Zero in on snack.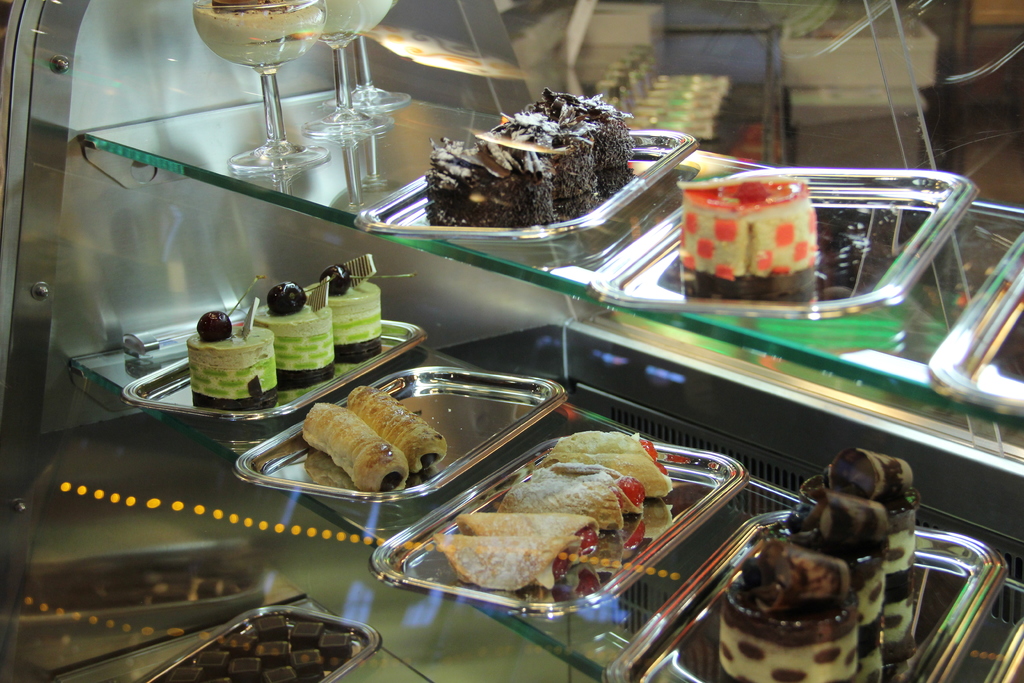
Zeroed in: <region>317, 0, 395, 42</region>.
